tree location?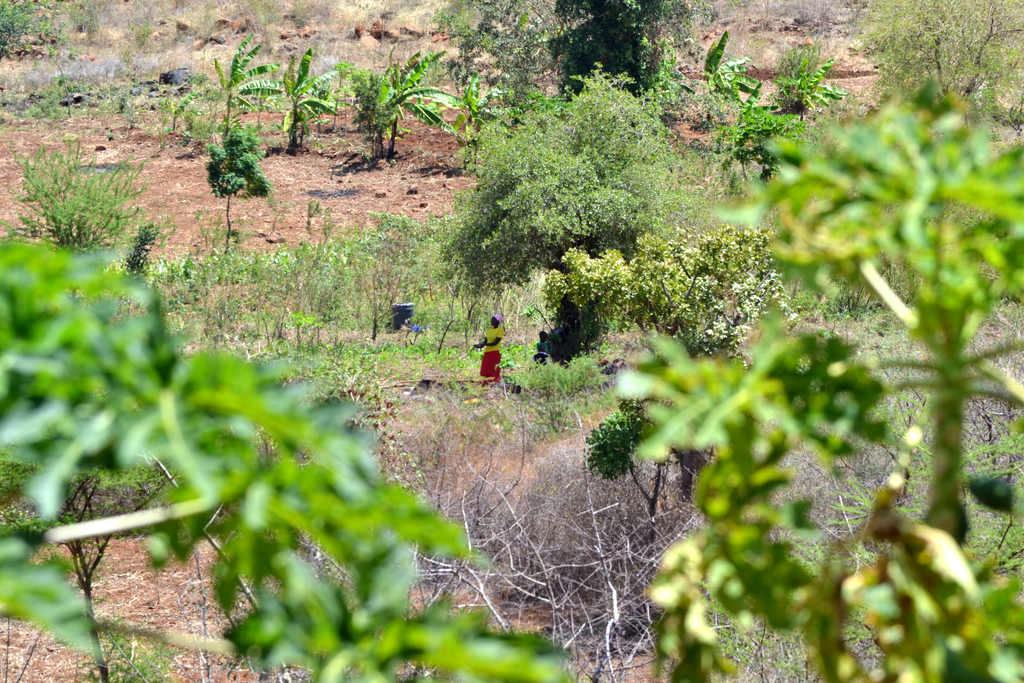
[x1=701, y1=72, x2=1023, y2=551]
